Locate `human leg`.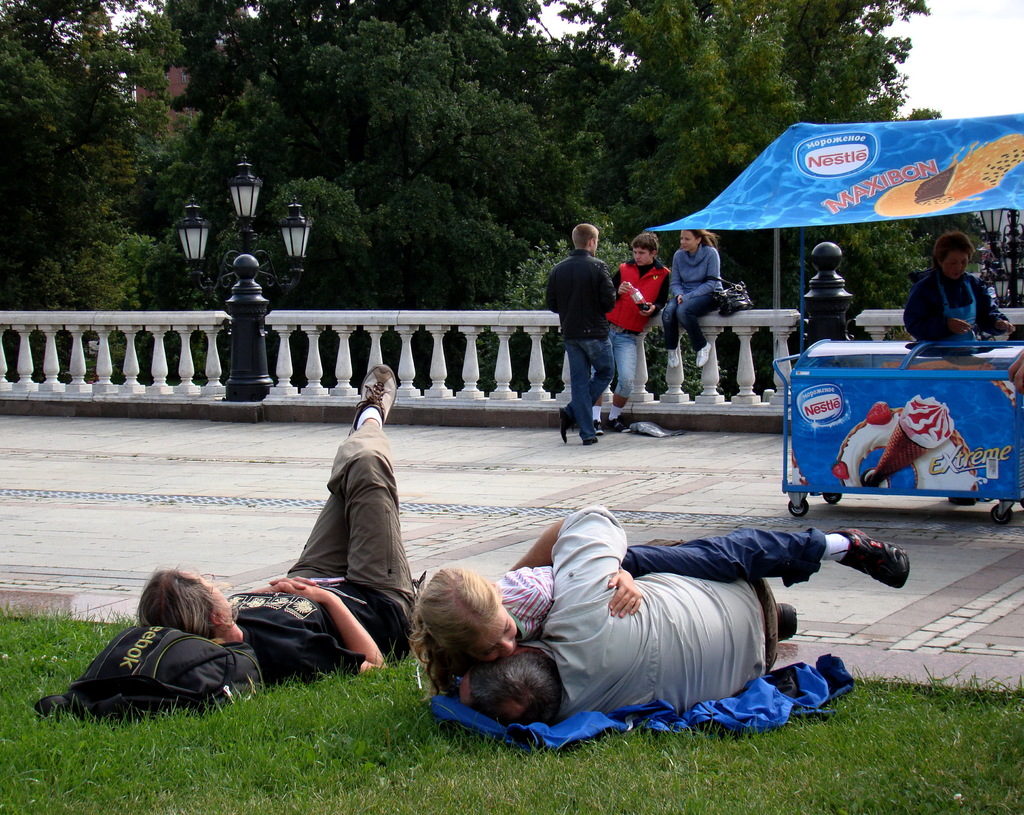
Bounding box: (287, 490, 349, 583).
